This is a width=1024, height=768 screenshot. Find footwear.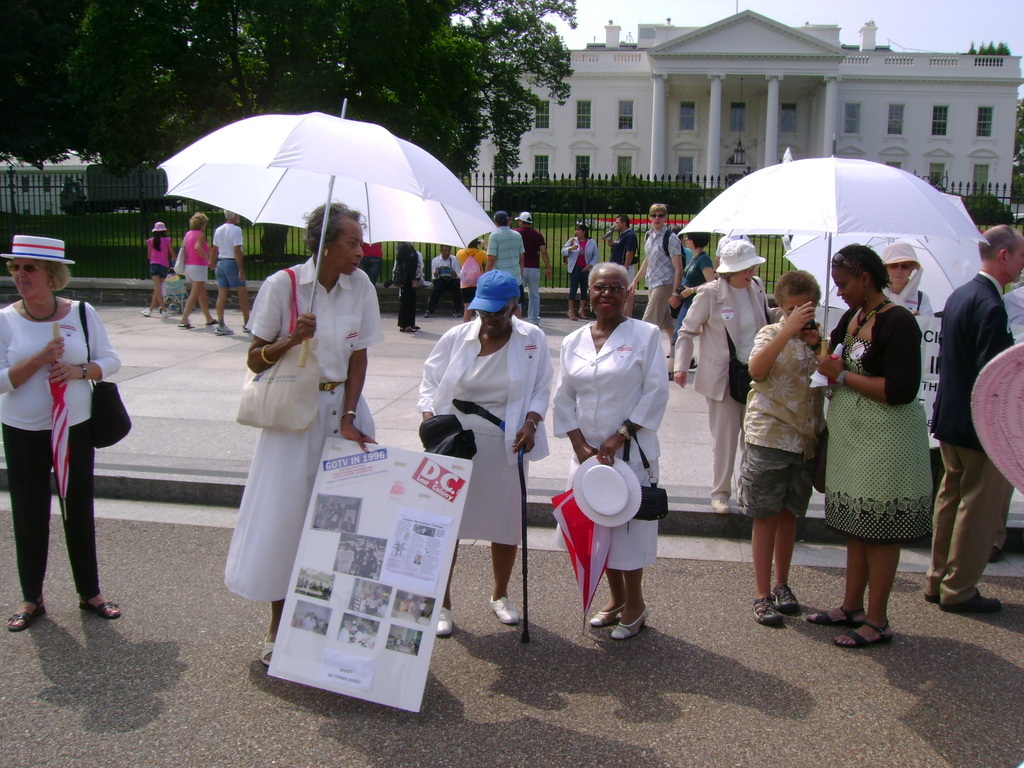
Bounding box: rect(770, 584, 802, 616).
